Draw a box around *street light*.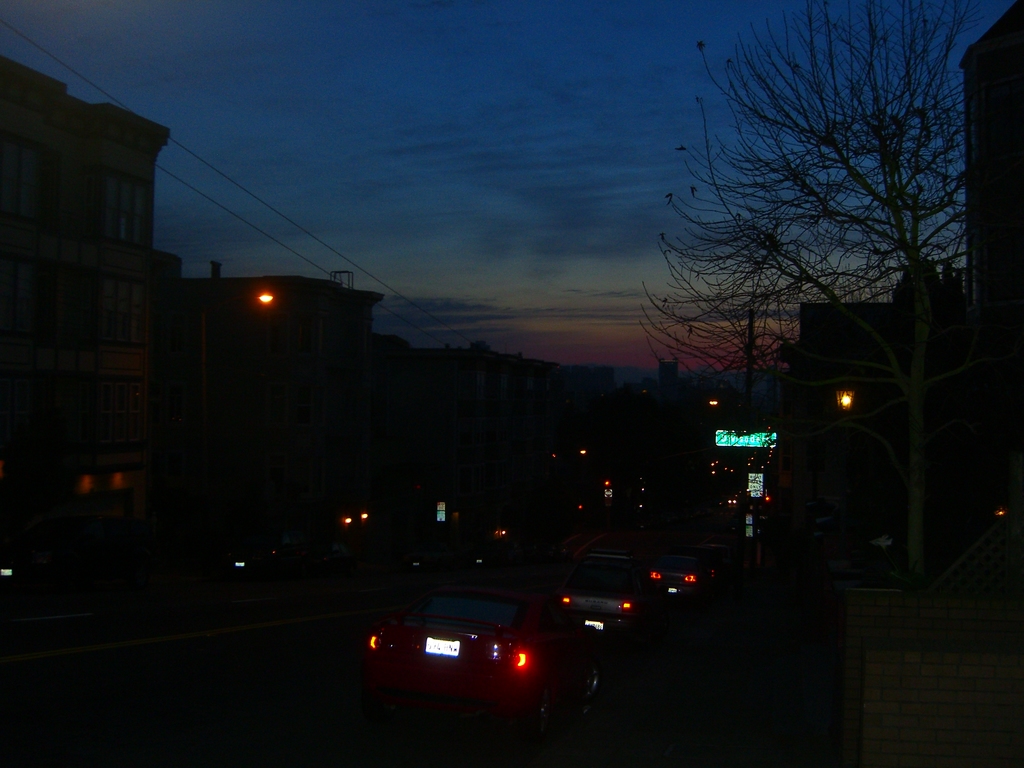
detection(828, 380, 861, 417).
